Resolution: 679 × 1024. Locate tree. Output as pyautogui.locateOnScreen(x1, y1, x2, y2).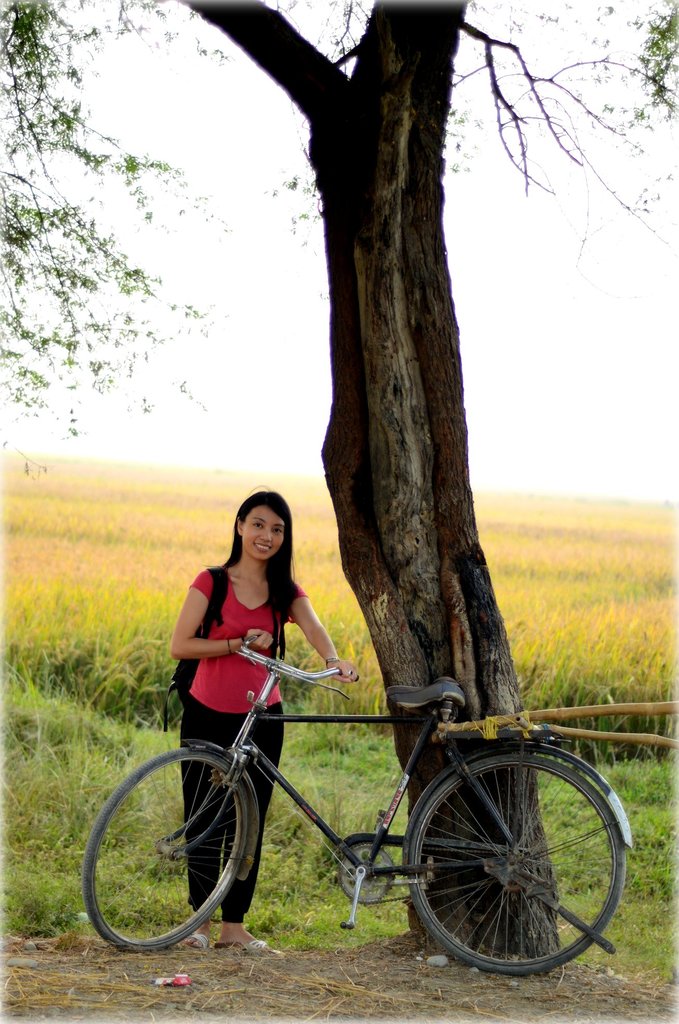
pyautogui.locateOnScreen(0, 0, 678, 968).
